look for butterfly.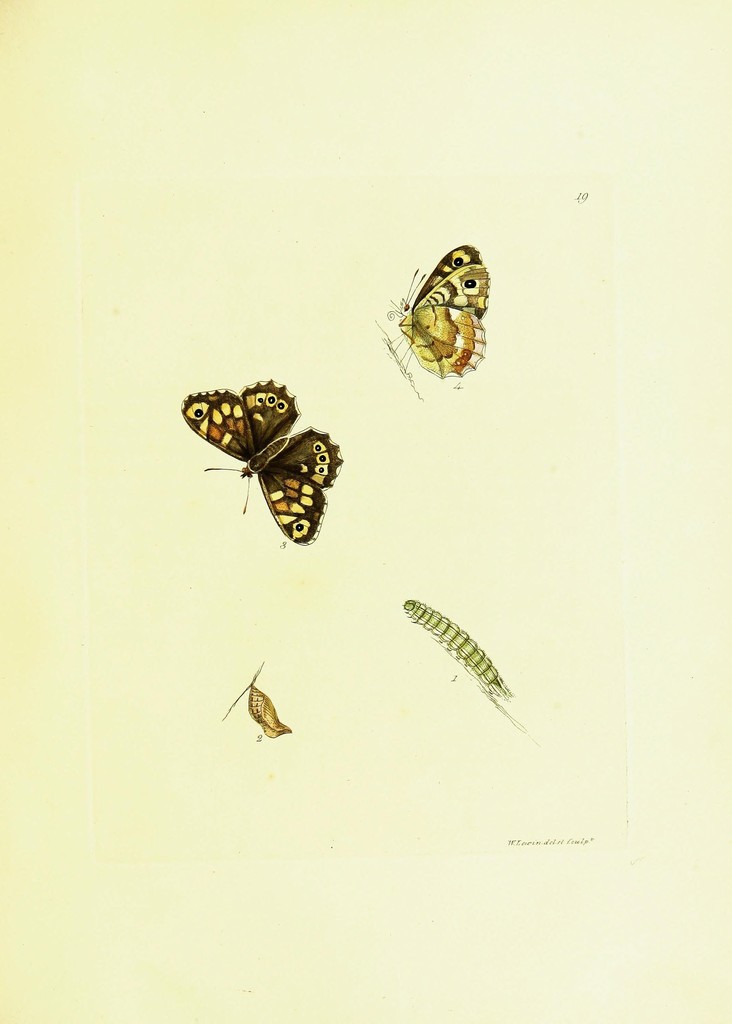
Found: (x1=385, y1=232, x2=506, y2=381).
